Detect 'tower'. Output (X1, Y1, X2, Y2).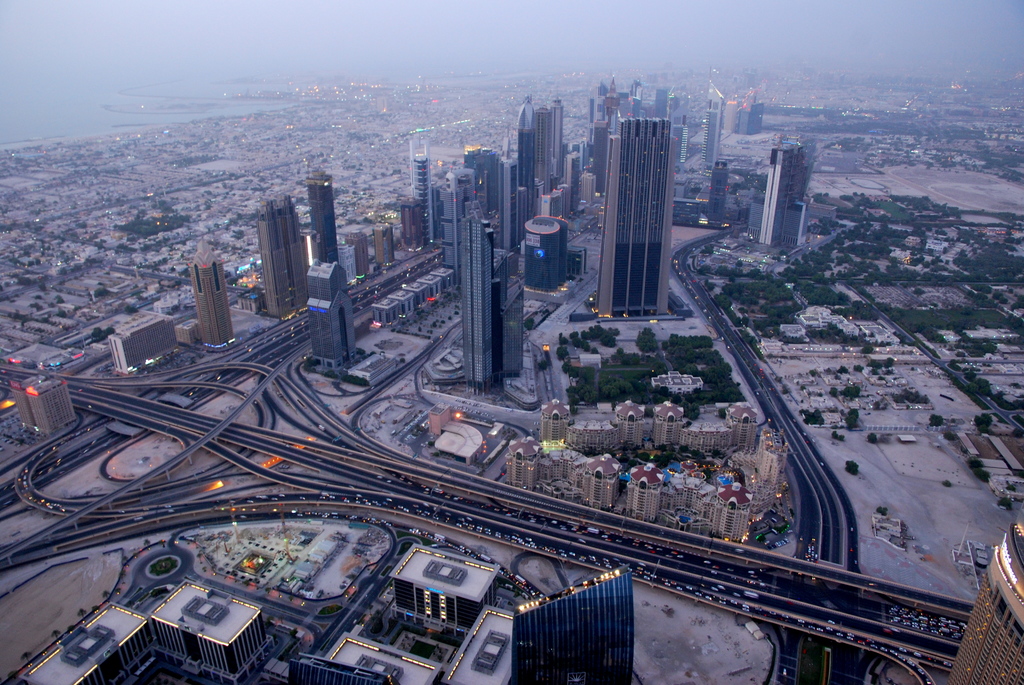
(591, 66, 693, 319).
